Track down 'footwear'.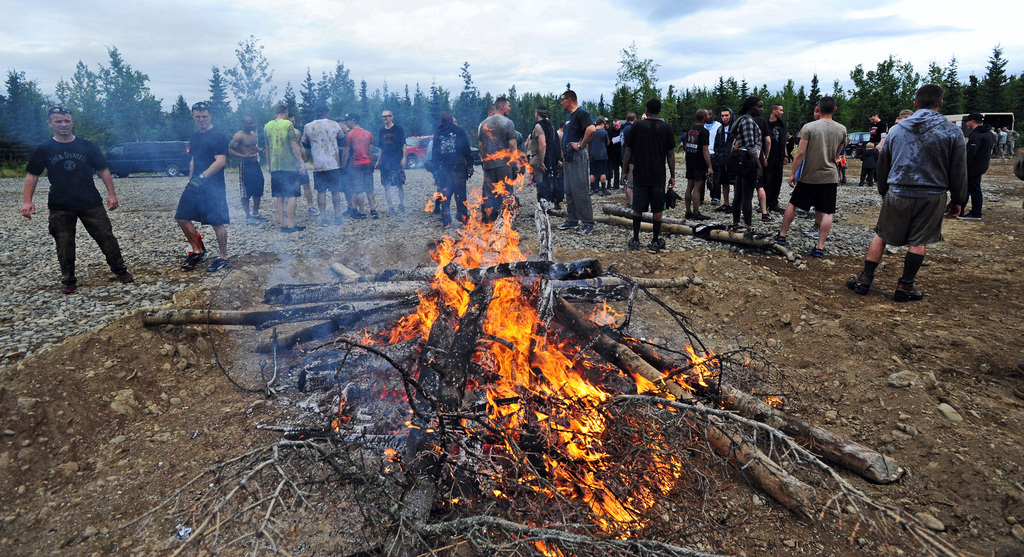
Tracked to <region>253, 215, 267, 223</region>.
